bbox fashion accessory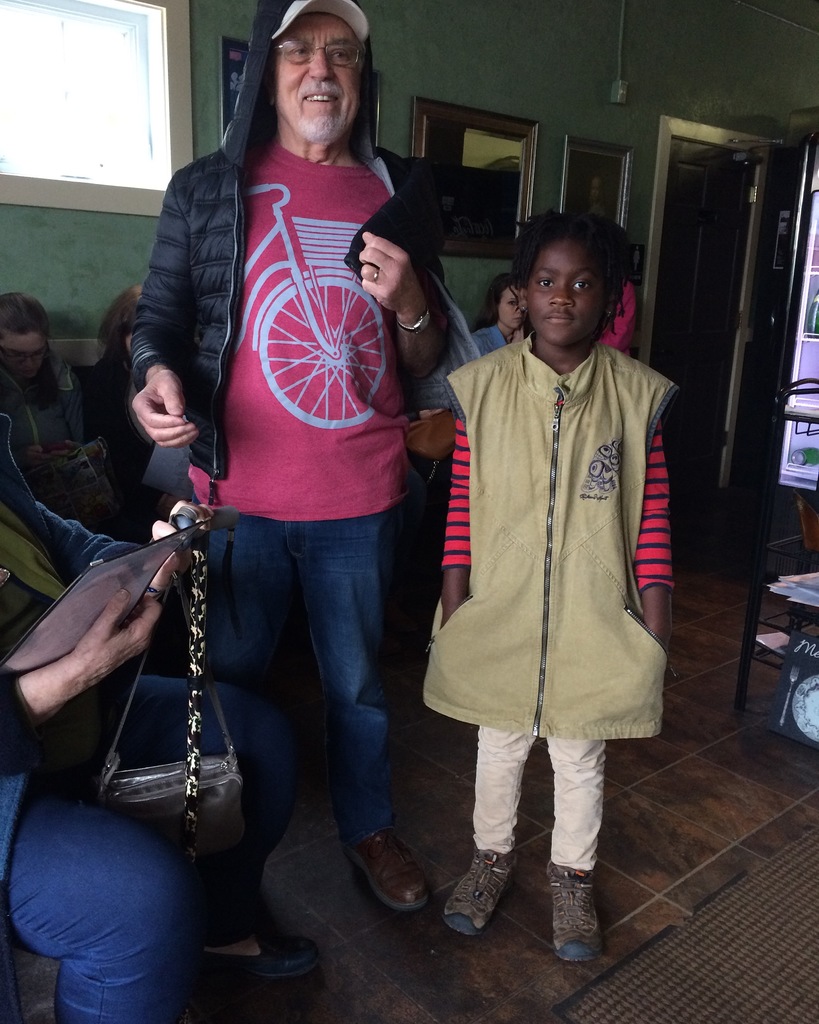
[x1=340, y1=822, x2=429, y2=911]
